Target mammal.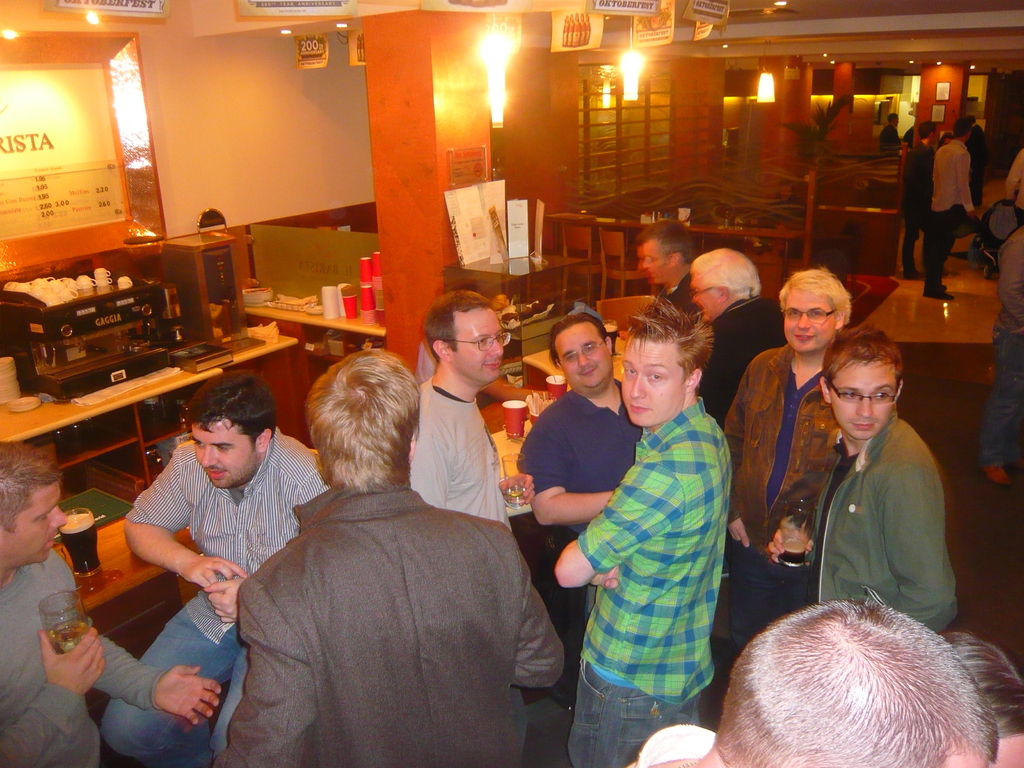
Target region: bbox=[1006, 147, 1023, 227].
